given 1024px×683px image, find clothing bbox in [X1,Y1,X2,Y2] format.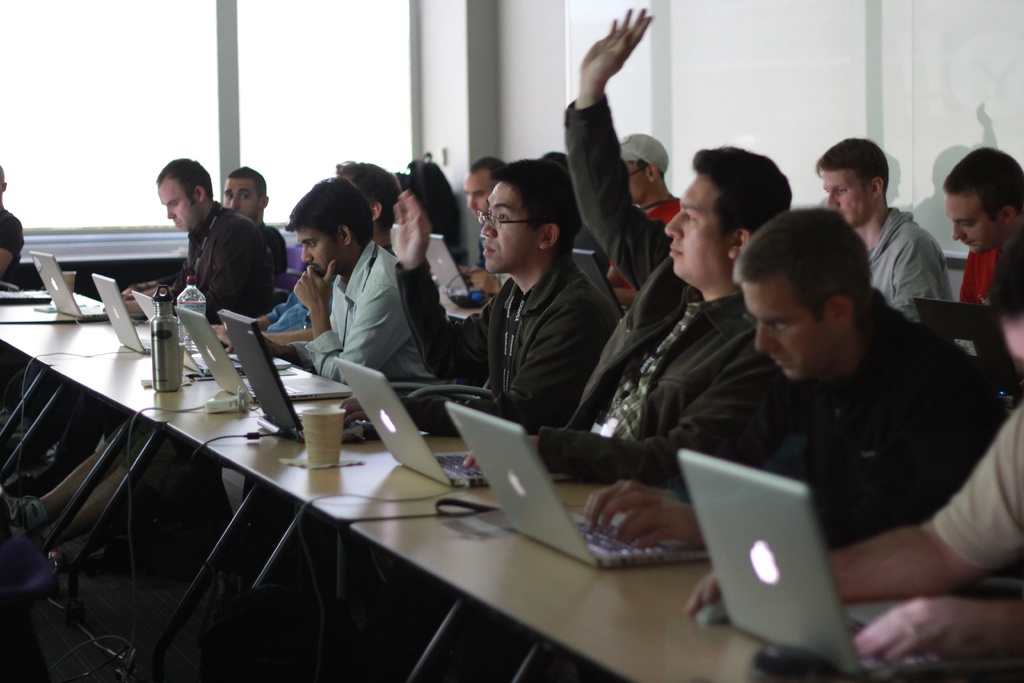
[0,206,22,283].
